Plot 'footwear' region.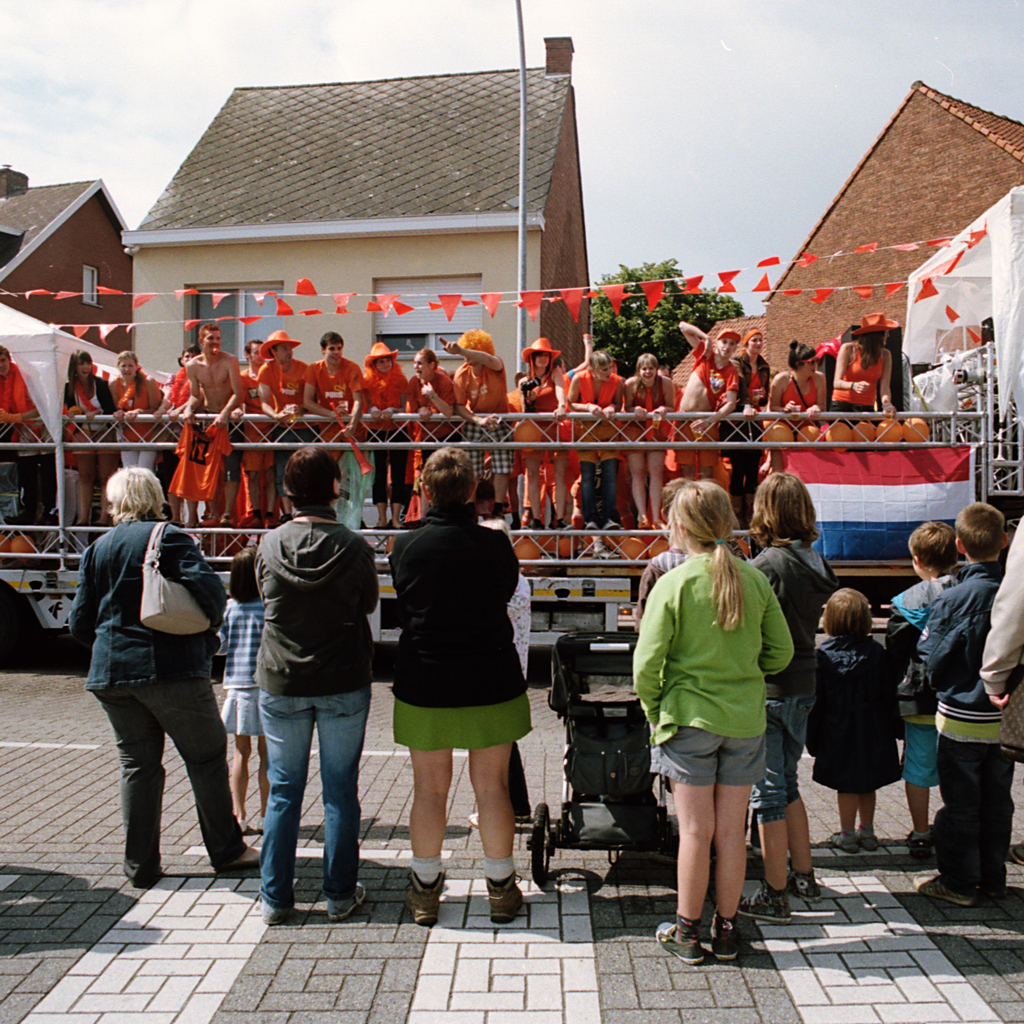
Plotted at [left=653, top=911, right=705, bottom=967].
